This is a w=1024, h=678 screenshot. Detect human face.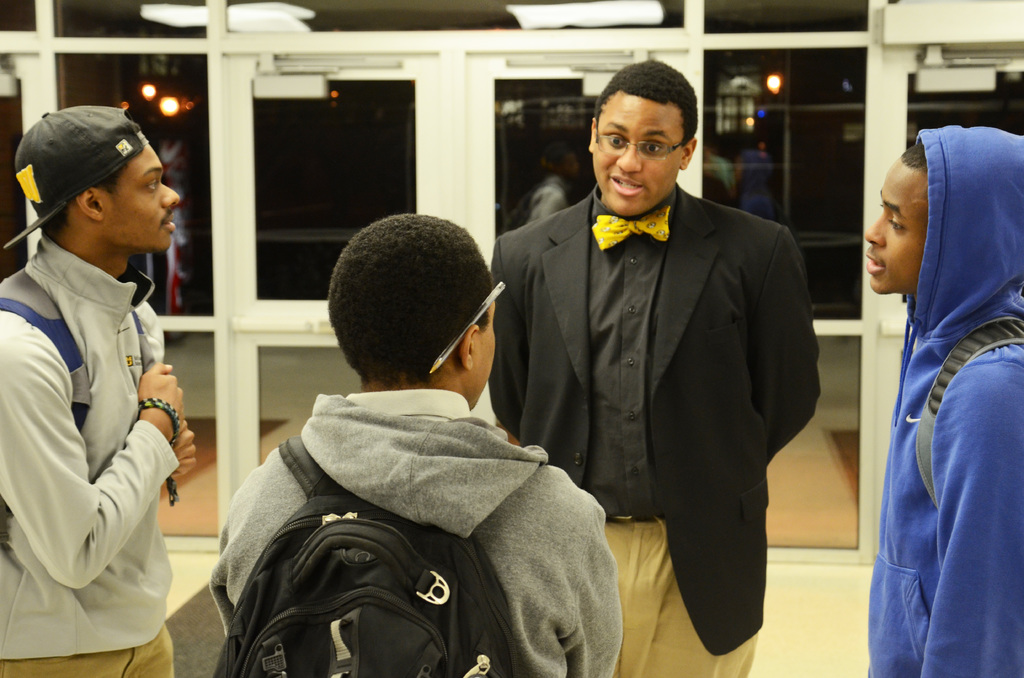
x1=109 y1=157 x2=179 y2=251.
